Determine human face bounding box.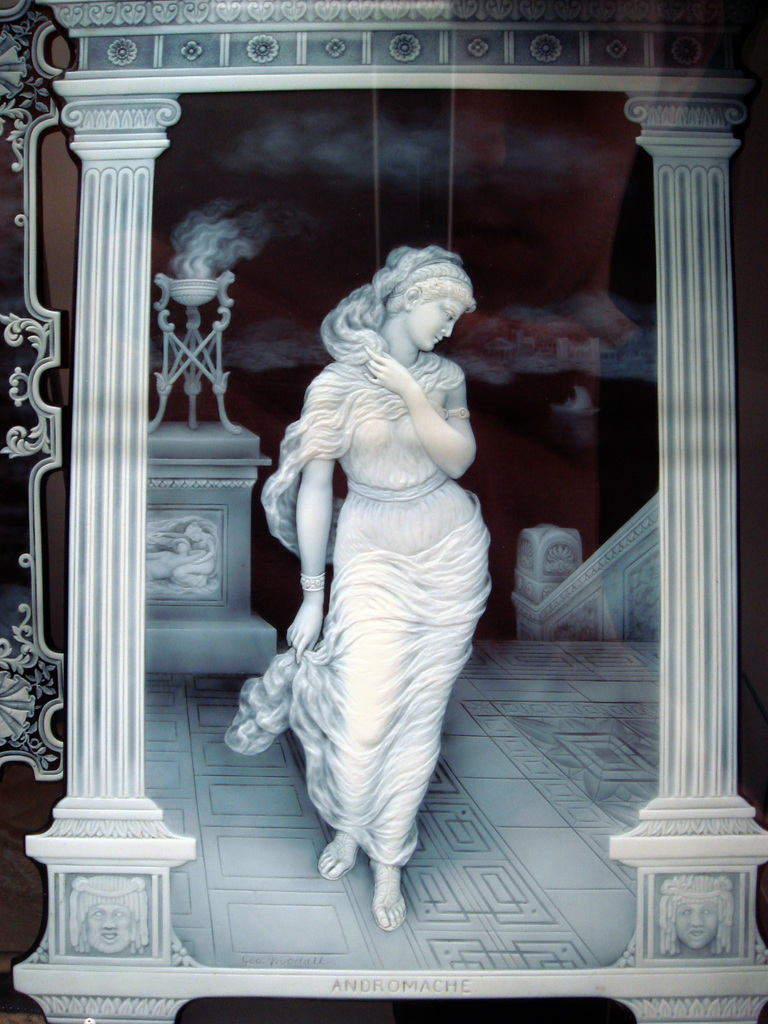
Determined: 177, 538, 183, 550.
